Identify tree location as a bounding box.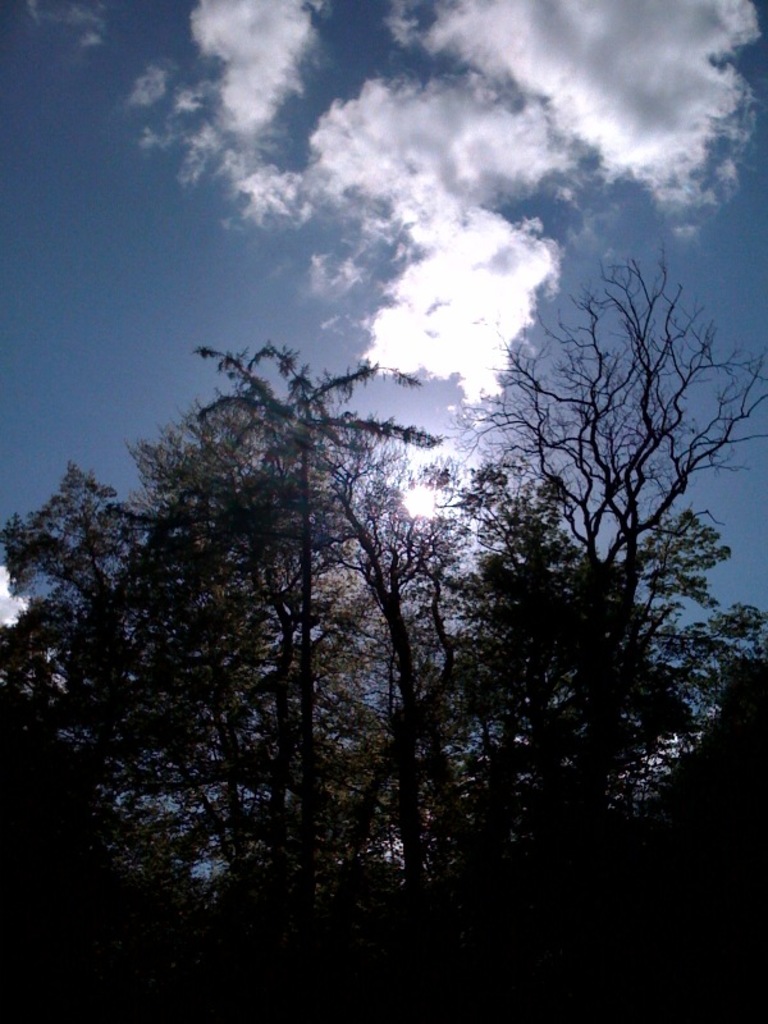
(0,330,486,1023).
